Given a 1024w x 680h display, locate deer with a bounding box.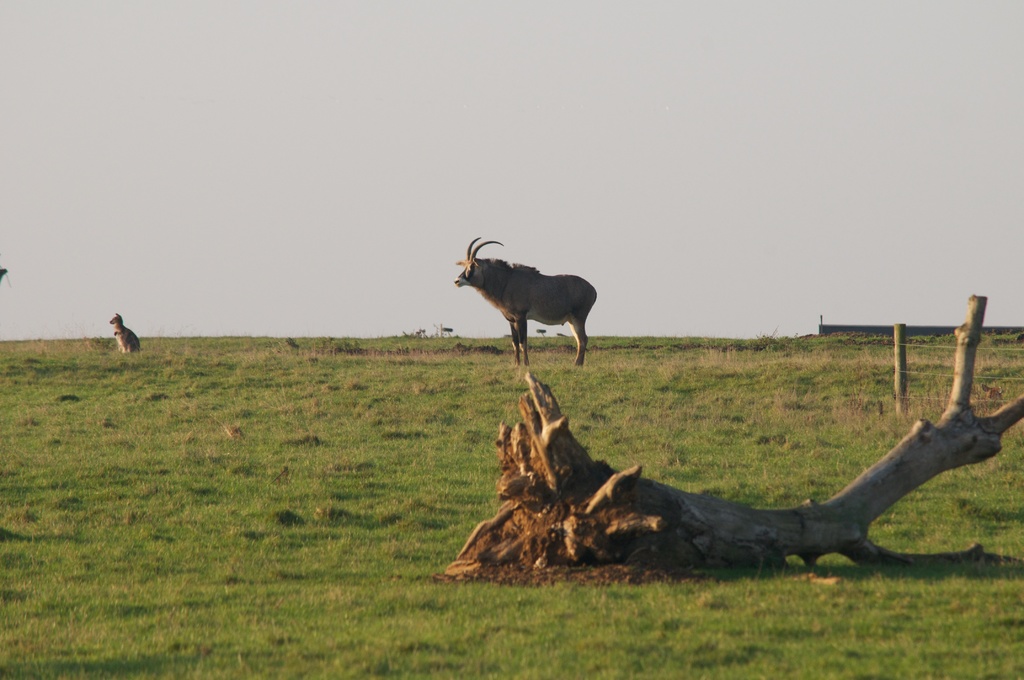
Located: 457:235:598:368.
